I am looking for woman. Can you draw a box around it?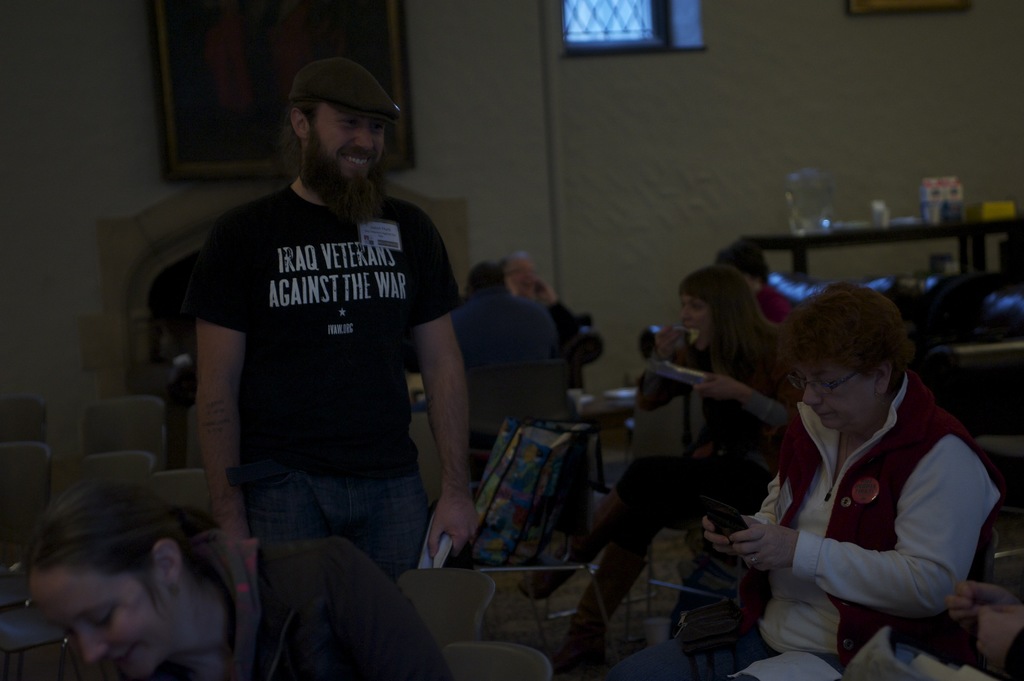
Sure, the bounding box is left=490, top=262, right=777, bottom=657.
